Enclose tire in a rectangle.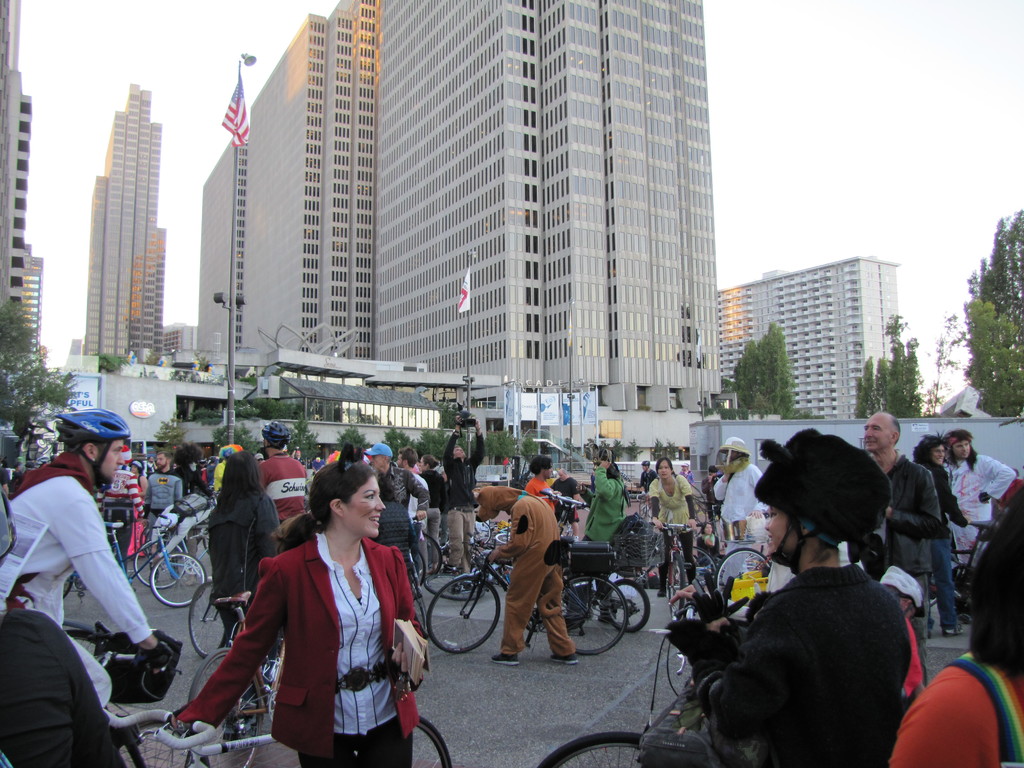
[428, 573, 498, 649].
